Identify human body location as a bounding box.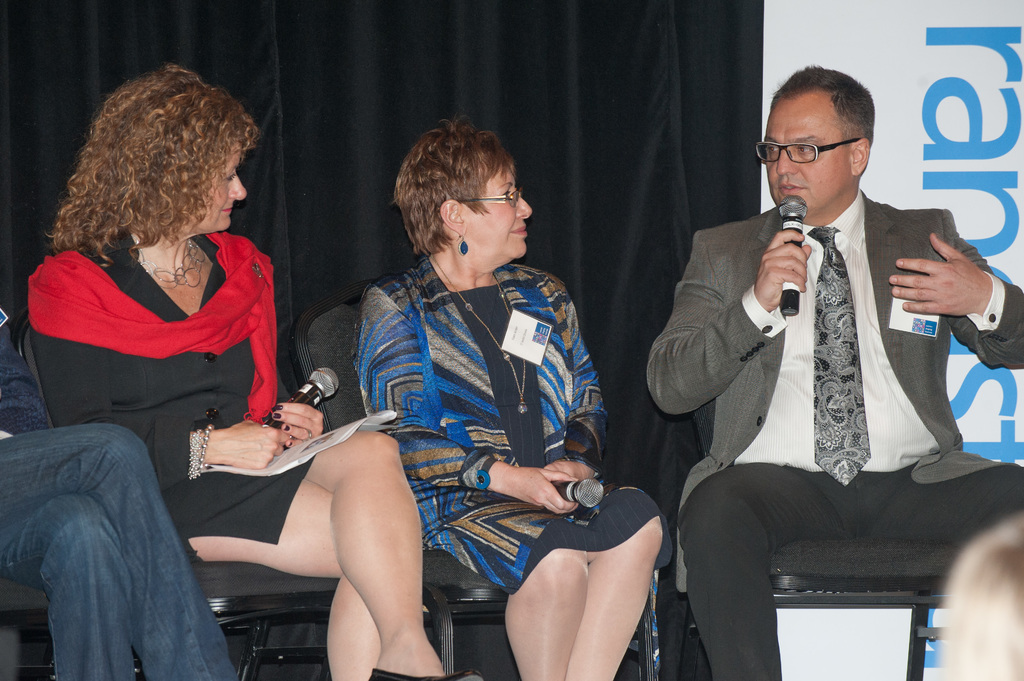
bbox(359, 106, 670, 679).
